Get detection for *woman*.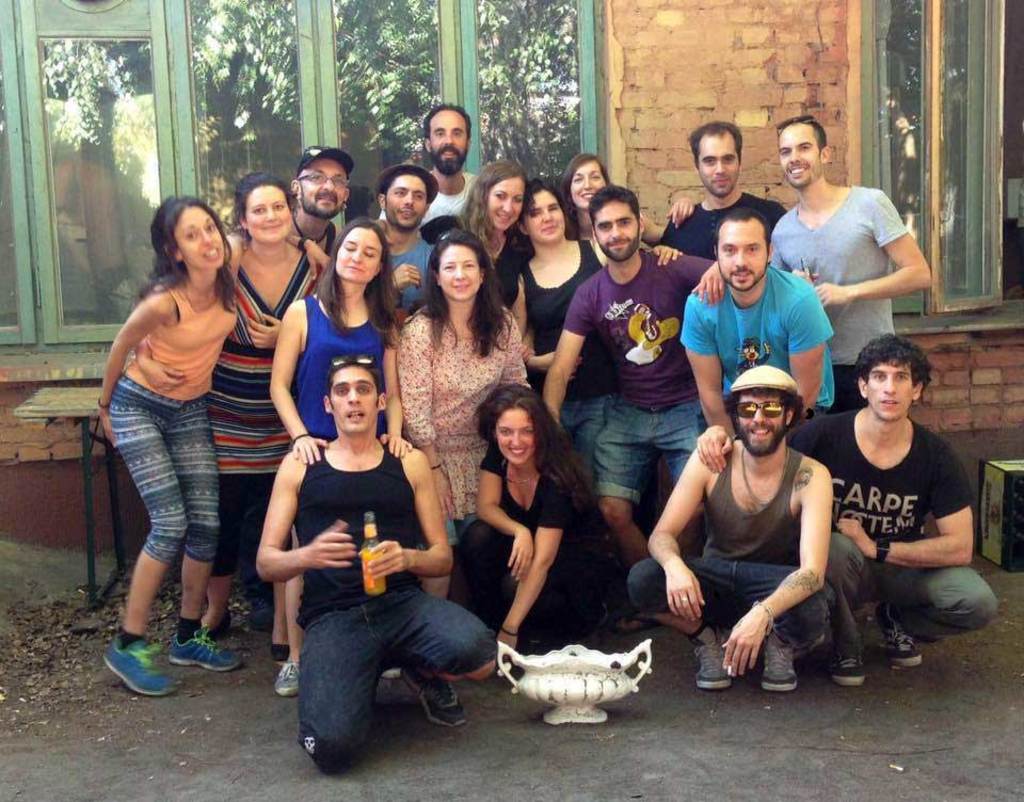
Detection: 509 177 691 392.
